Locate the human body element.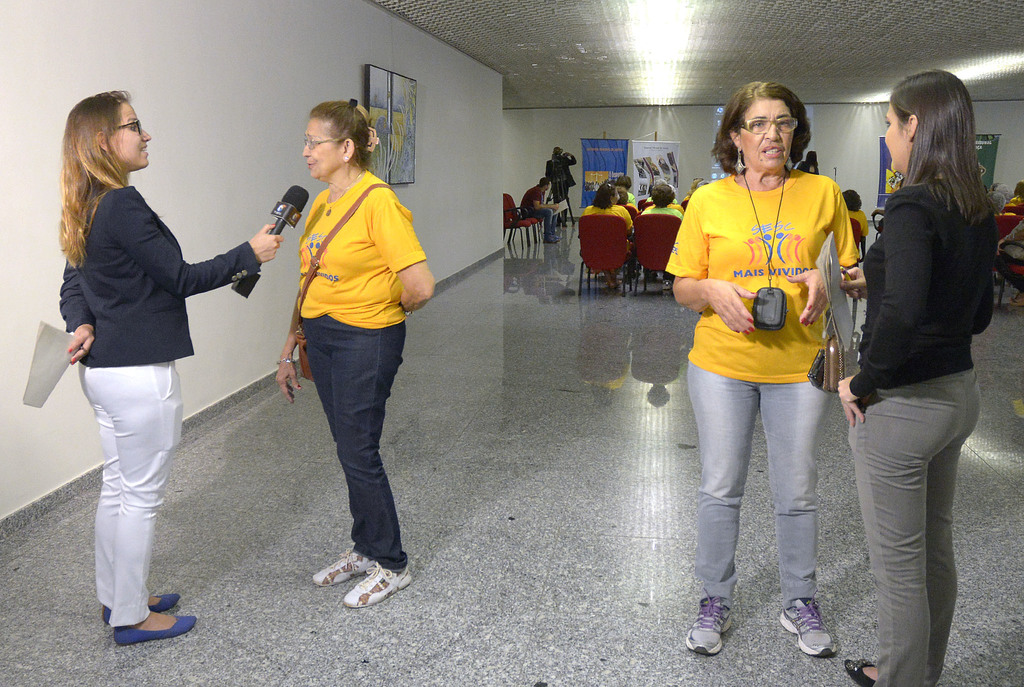
Element bbox: bbox(276, 101, 440, 610).
